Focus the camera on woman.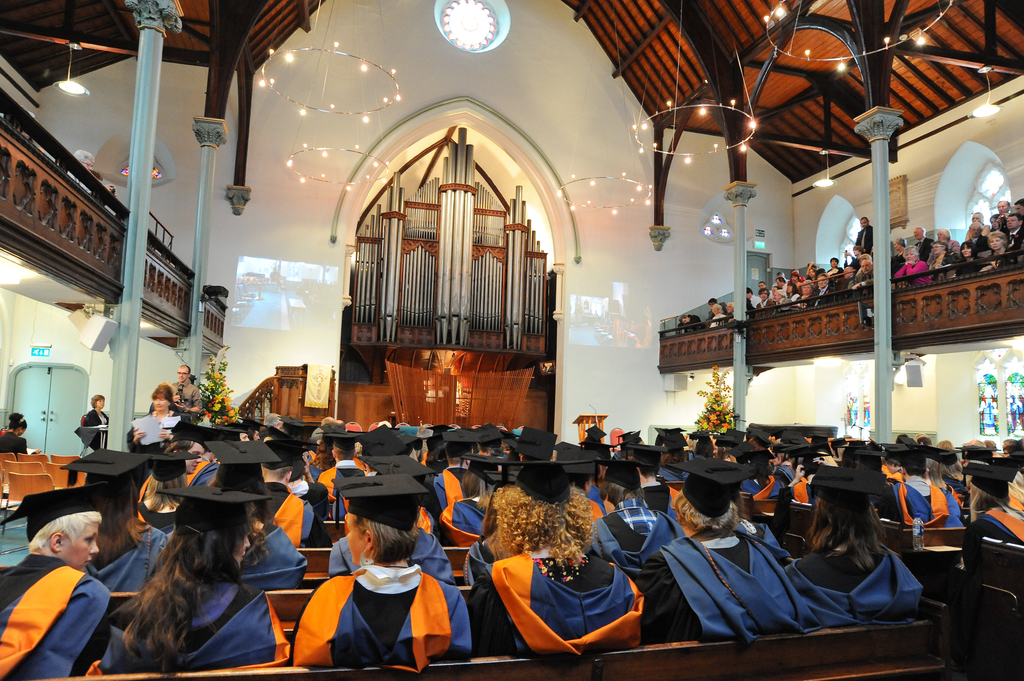
Focus region: BBox(930, 241, 963, 266).
